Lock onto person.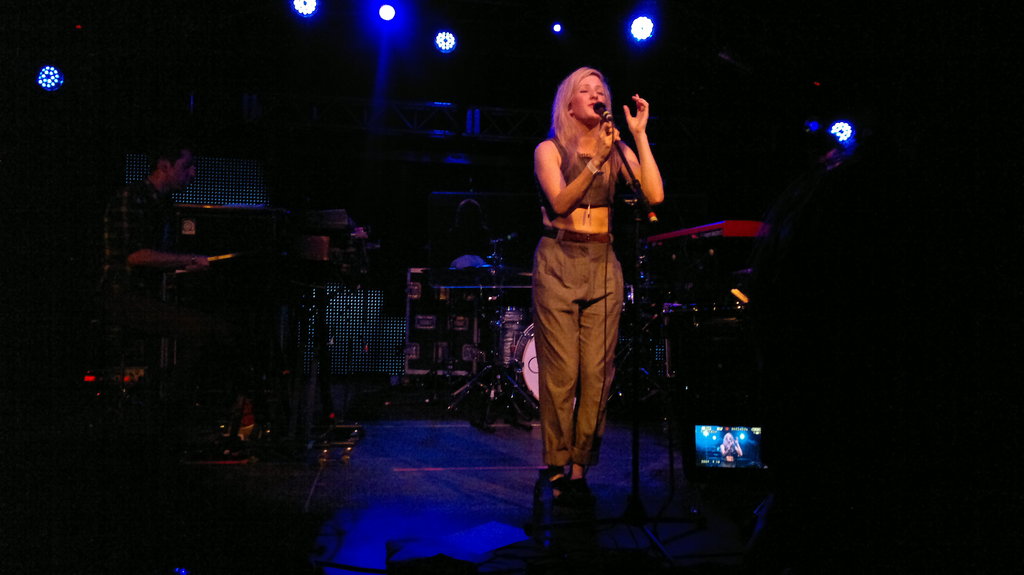
Locked: rect(518, 36, 652, 514).
